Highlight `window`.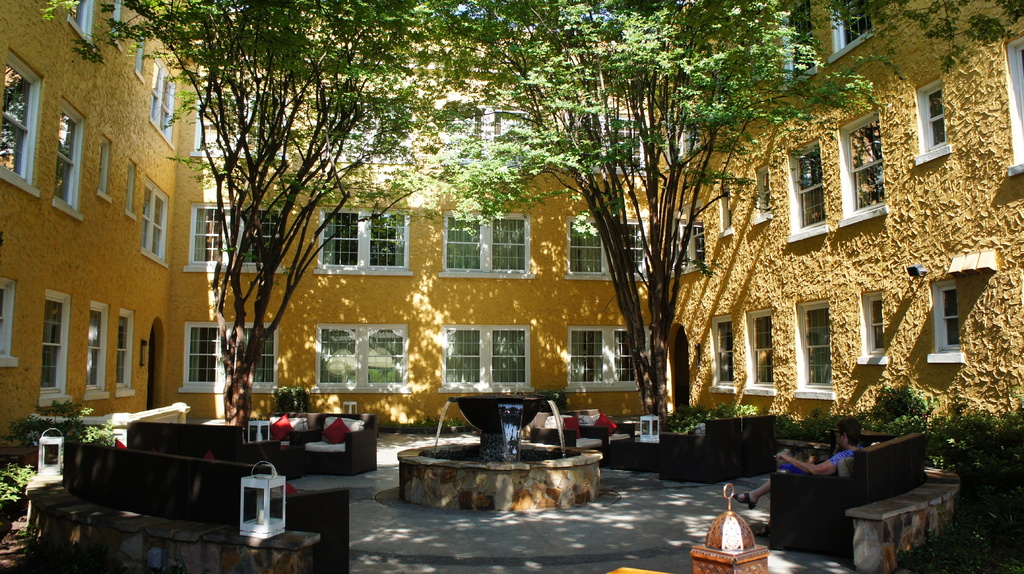
Highlighted region: 484/328/531/393.
